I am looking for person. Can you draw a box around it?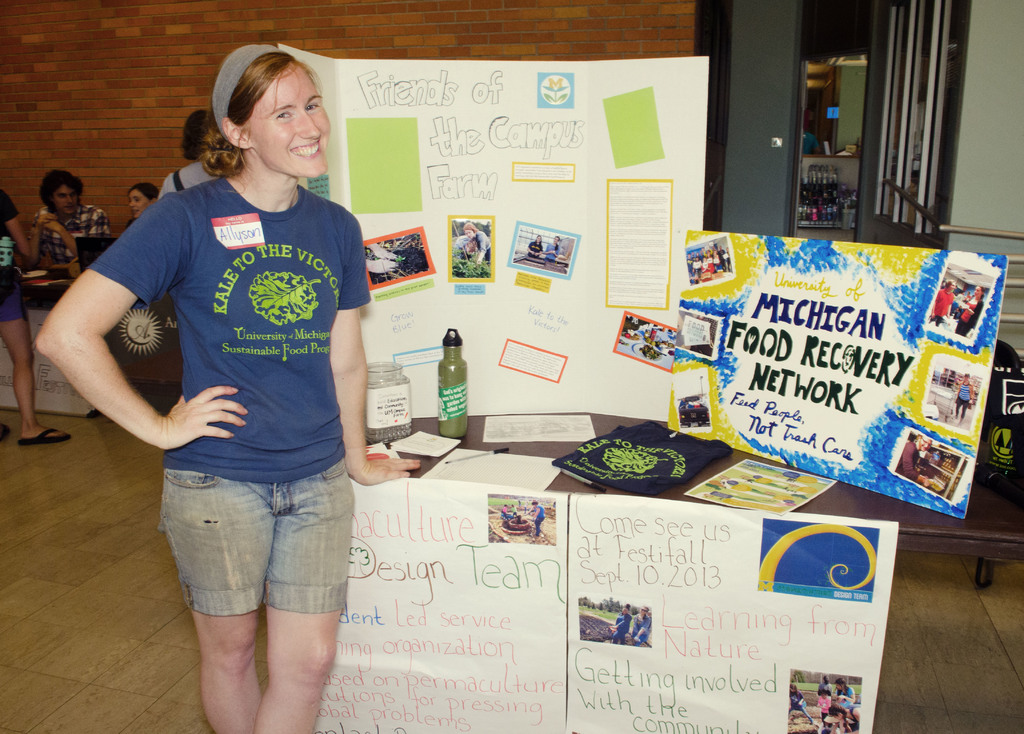
Sure, the bounding box is select_region(685, 243, 735, 288).
